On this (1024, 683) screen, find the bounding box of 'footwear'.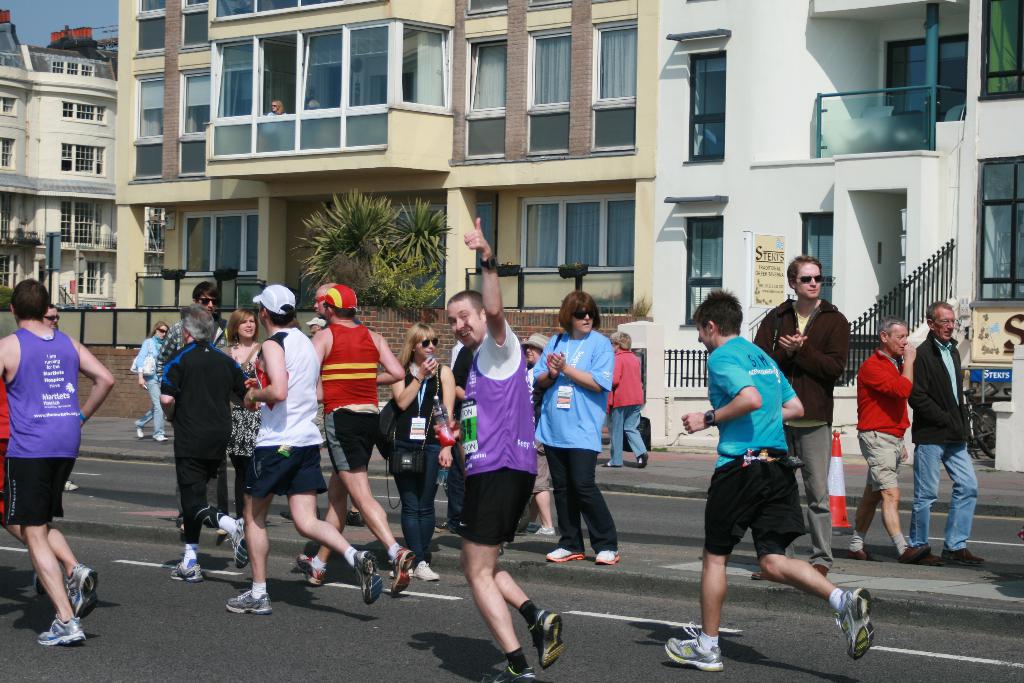
Bounding box: bbox(912, 550, 945, 567).
